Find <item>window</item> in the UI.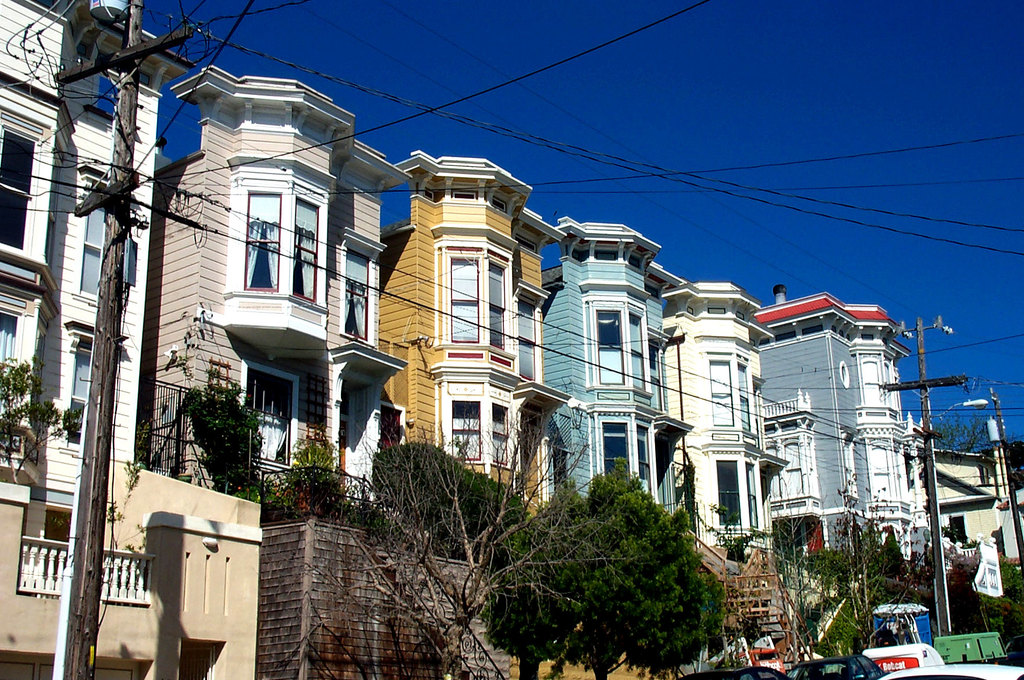
UI element at [238, 358, 303, 482].
